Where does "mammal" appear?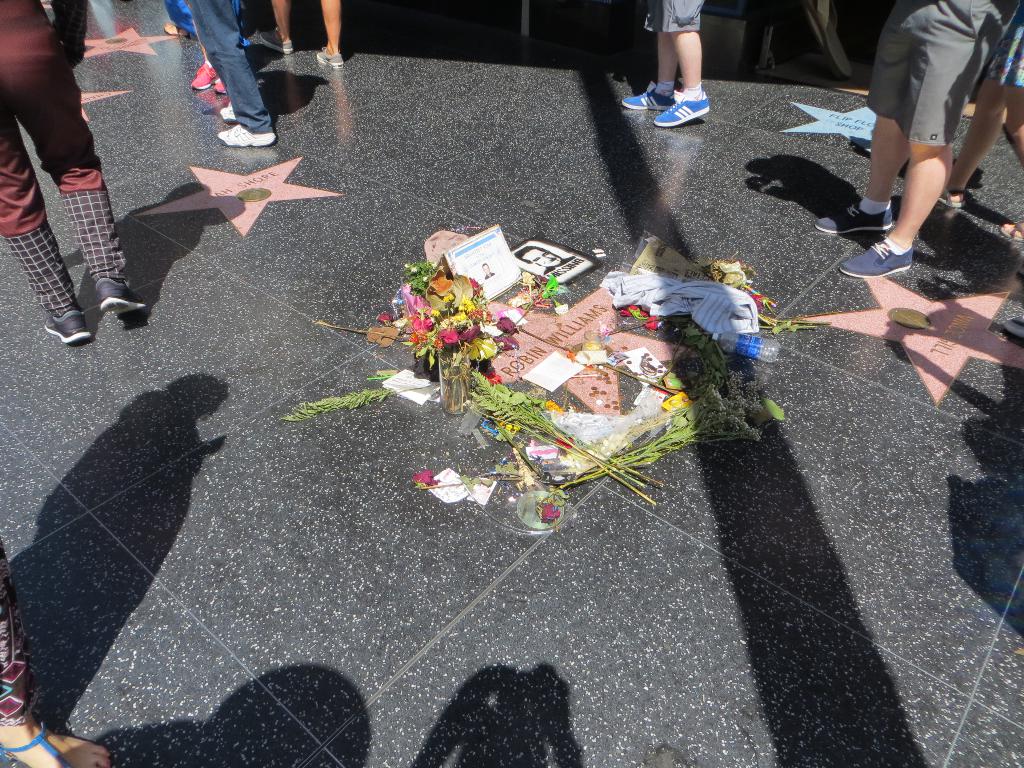
Appears at 935 0 1023 246.
